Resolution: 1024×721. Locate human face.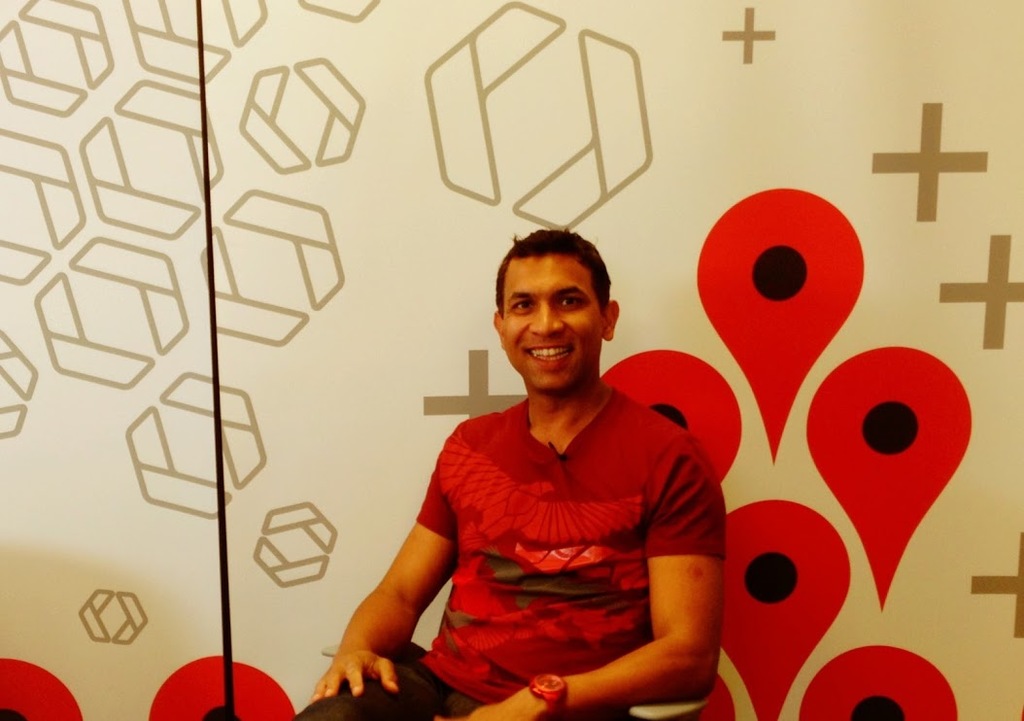
x1=505 y1=259 x2=602 y2=387.
